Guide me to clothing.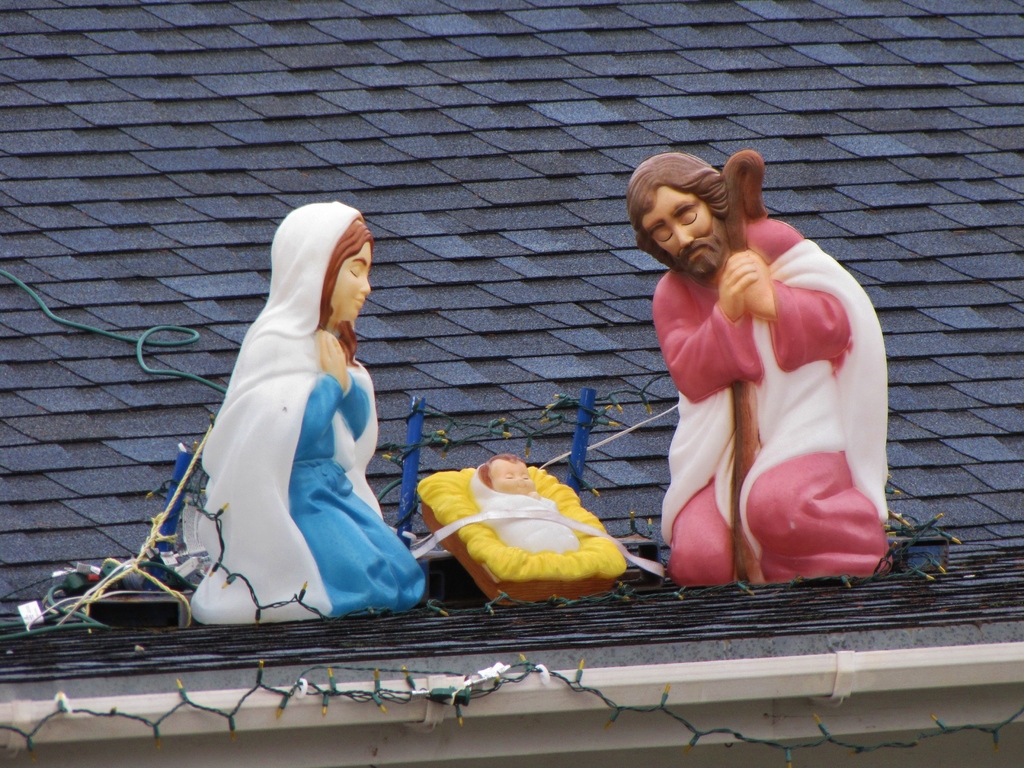
Guidance: bbox=(469, 463, 579, 557).
